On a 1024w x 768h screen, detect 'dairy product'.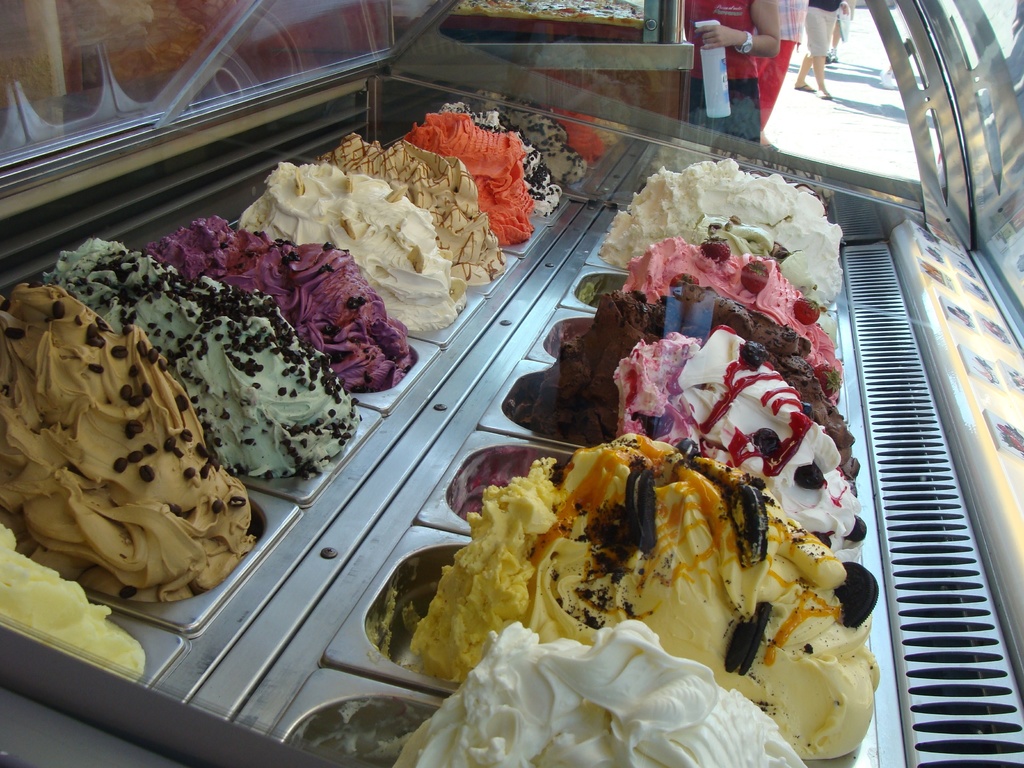
x1=407, y1=622, x2=804, y2=767.
